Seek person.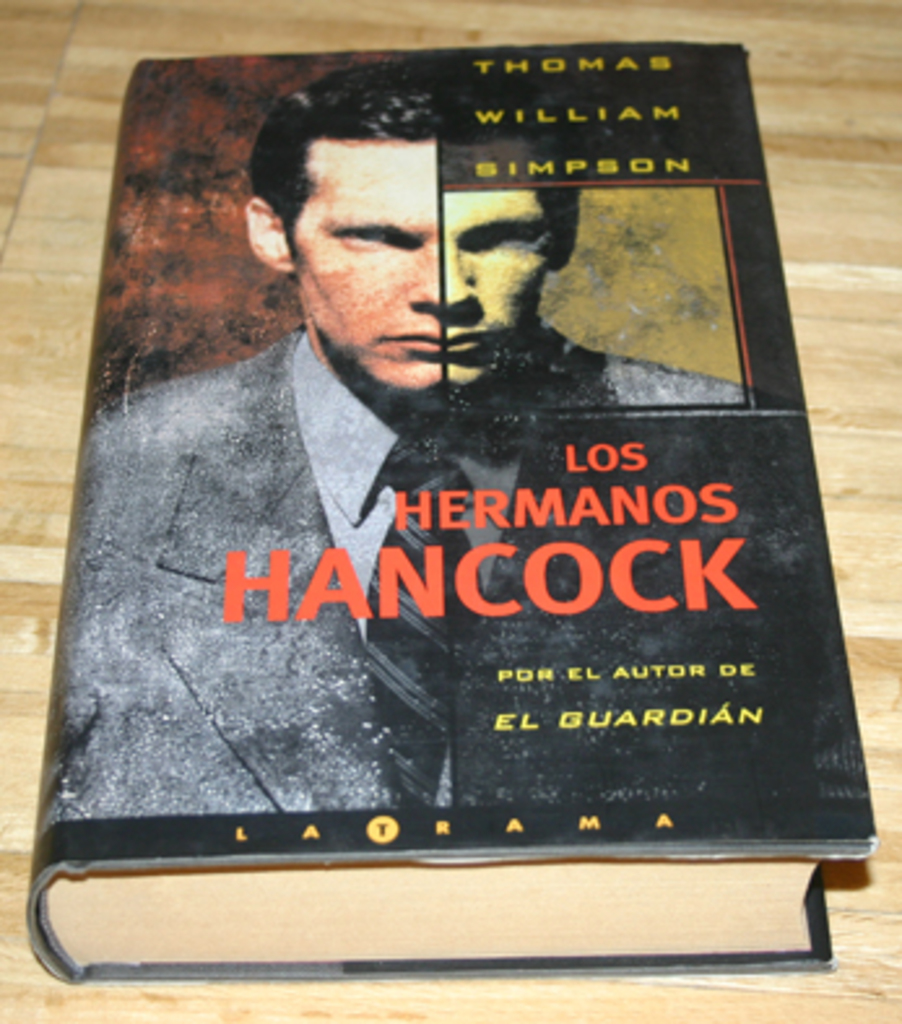
crop(57, 55, 798, 813).
